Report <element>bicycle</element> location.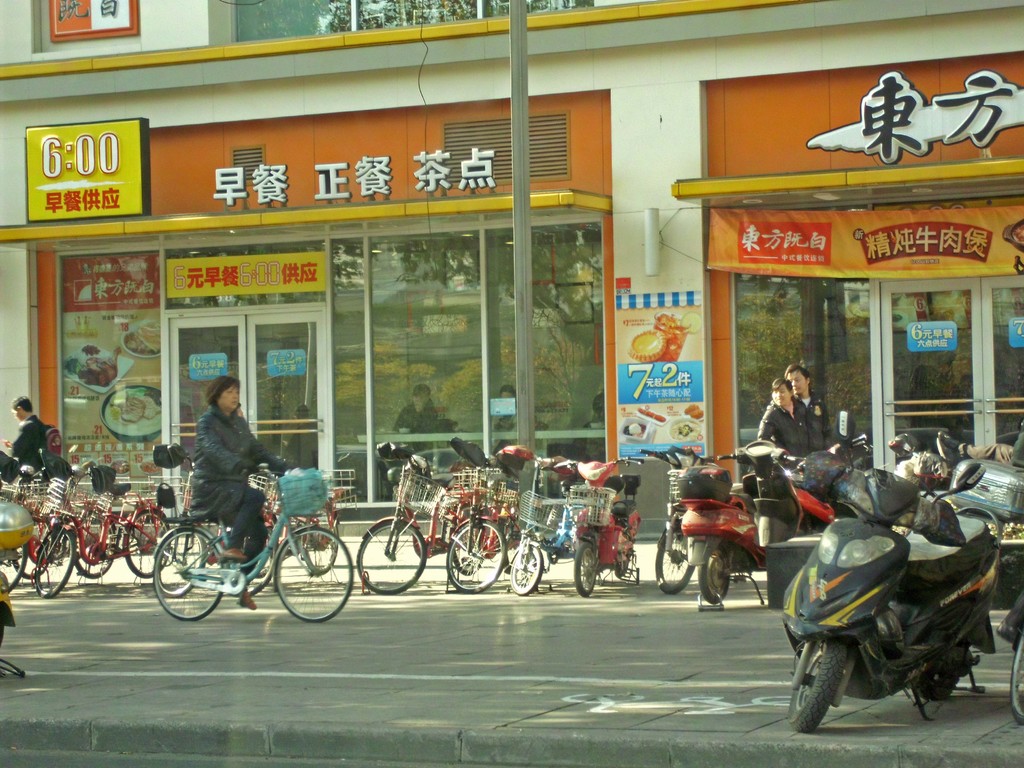
Report: select_region(140, 485, 341, 616).
